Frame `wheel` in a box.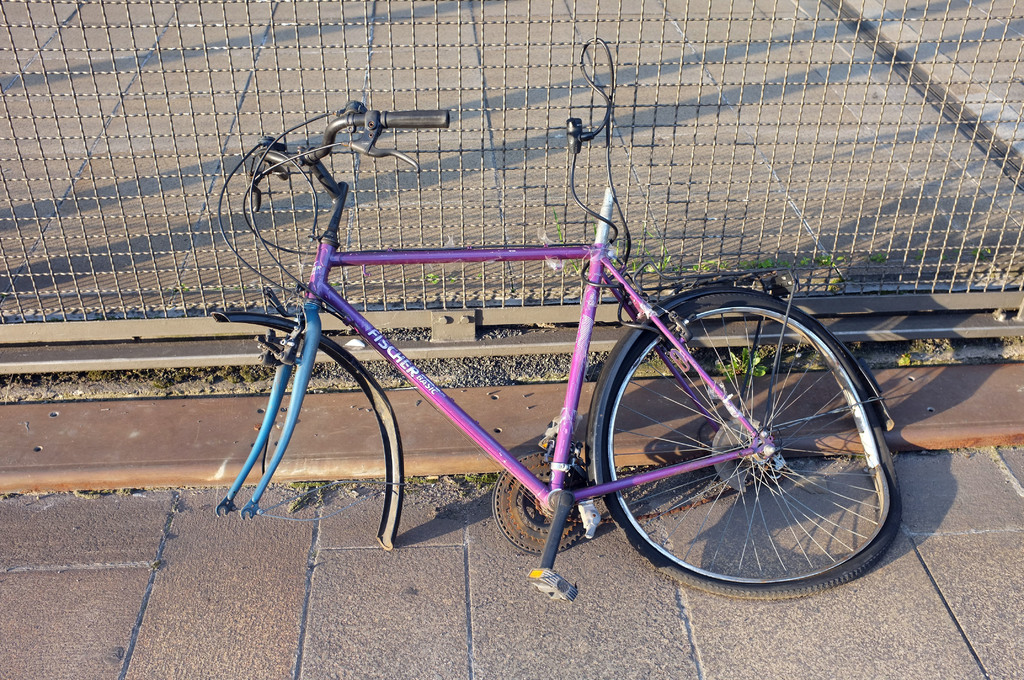
x1=602, y1=304, x2=892, y2=589.
